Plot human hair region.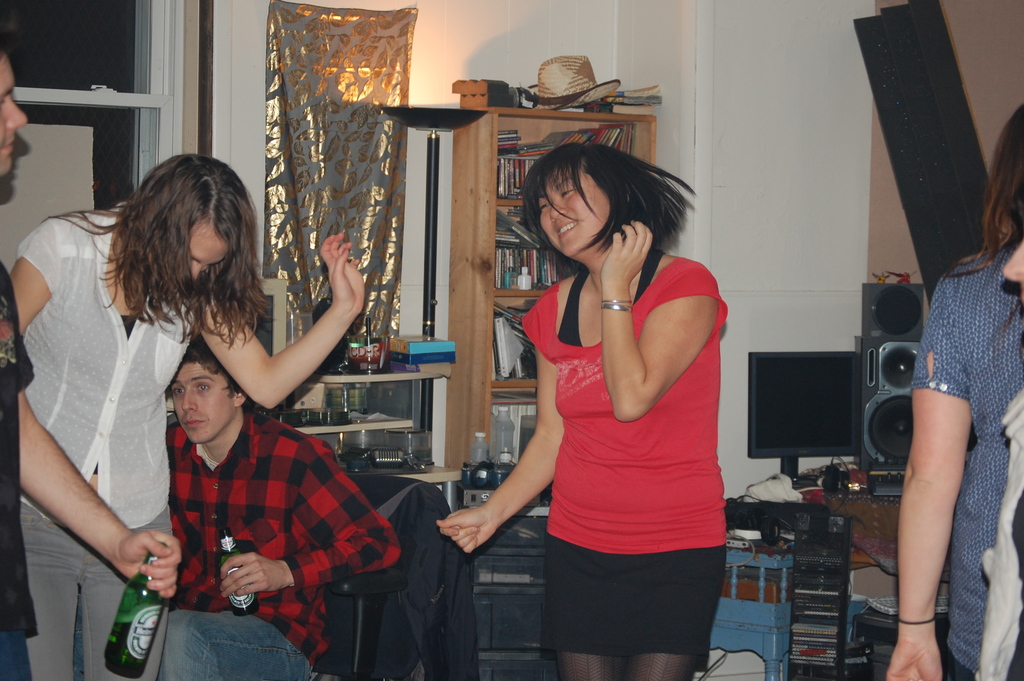
Plotted at pyautogui.locateOnScreen(103, 149, 250, 362).
